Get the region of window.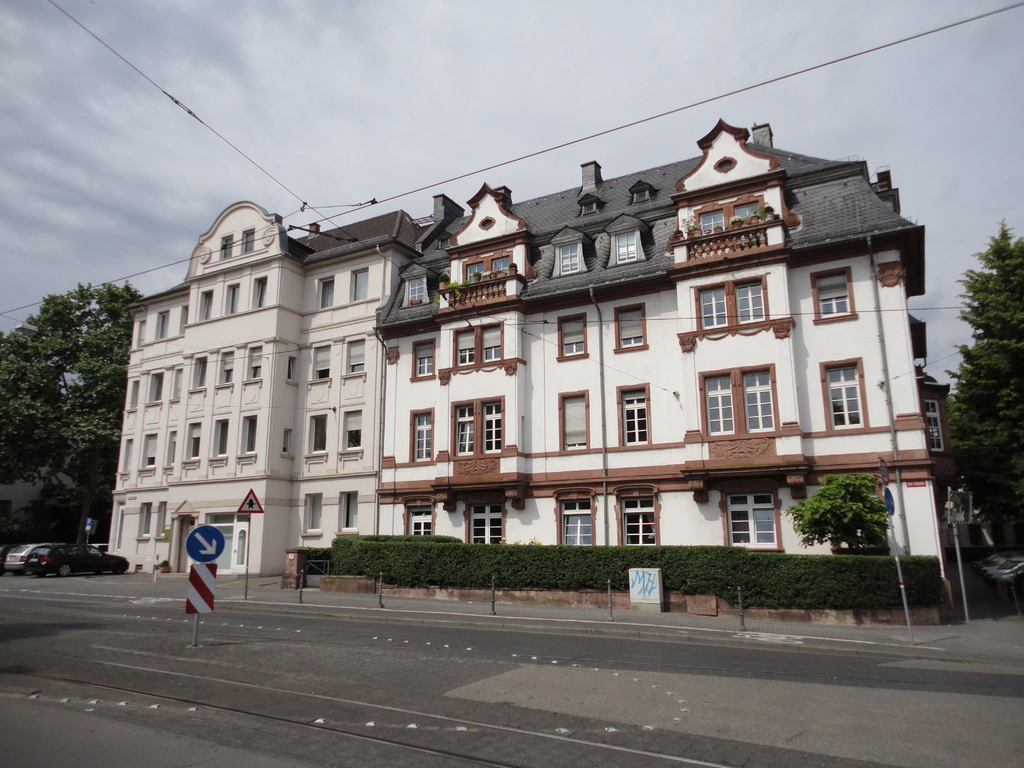
bbox=[451, 320, 508, 367].
